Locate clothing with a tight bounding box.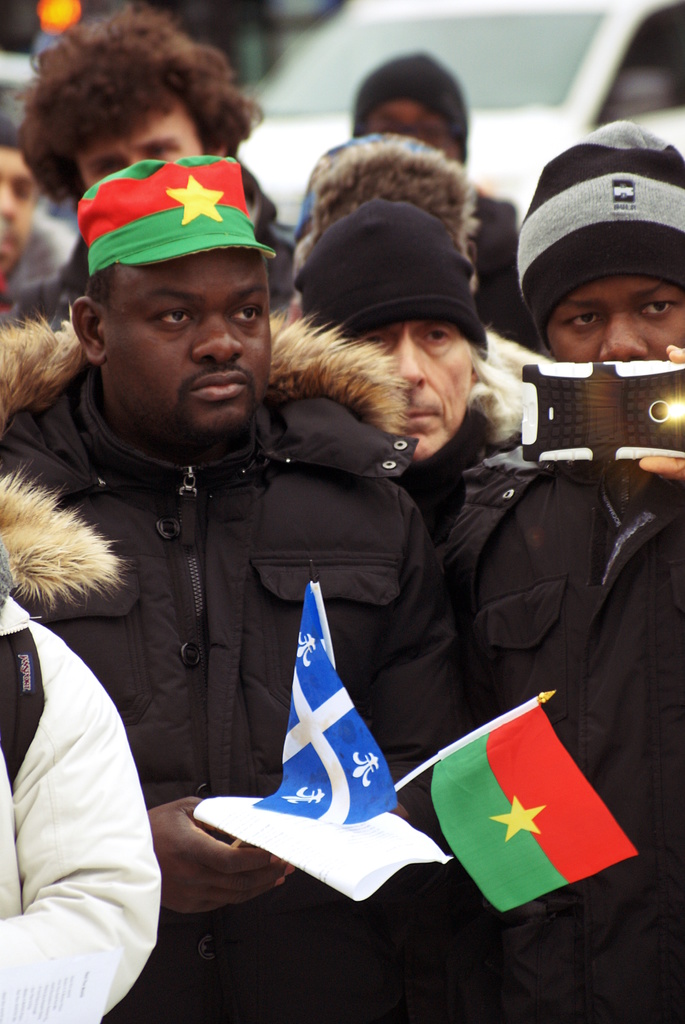
0, 570, 157, 1023.
